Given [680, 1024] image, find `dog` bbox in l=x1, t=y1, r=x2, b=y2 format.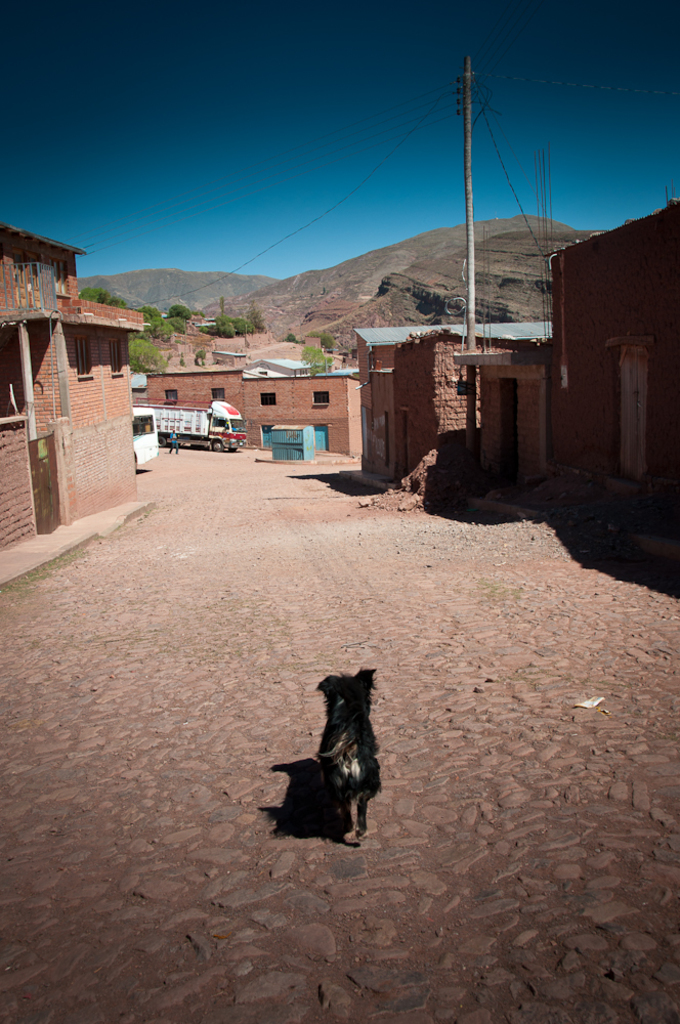
l=314, t=670, r=385, b=842.
